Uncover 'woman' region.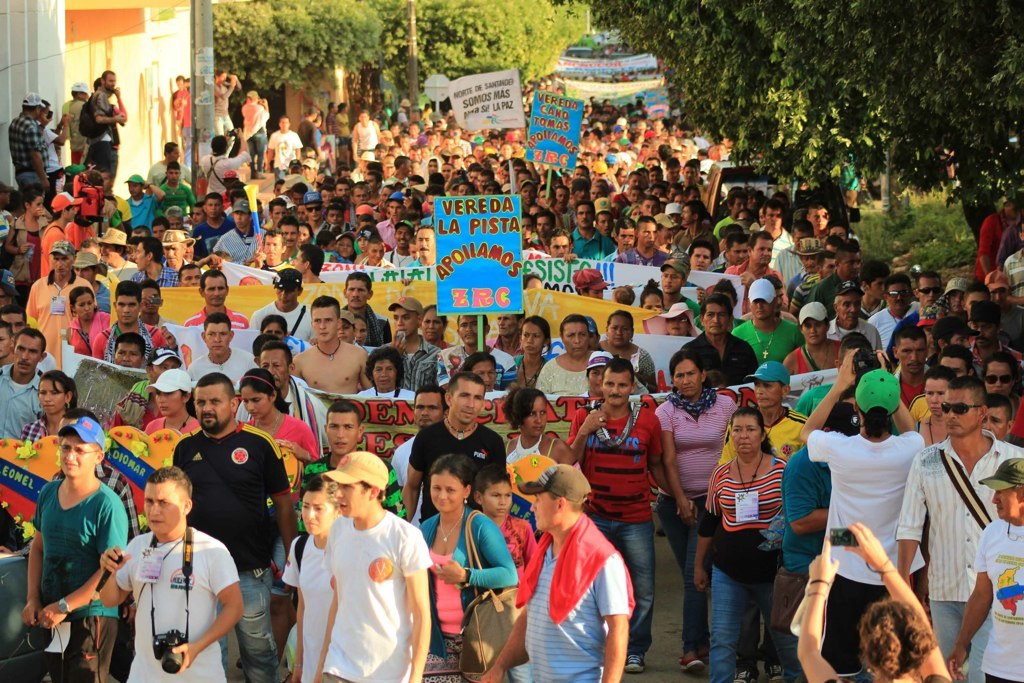
Uncovered: 420,459,517,682.
